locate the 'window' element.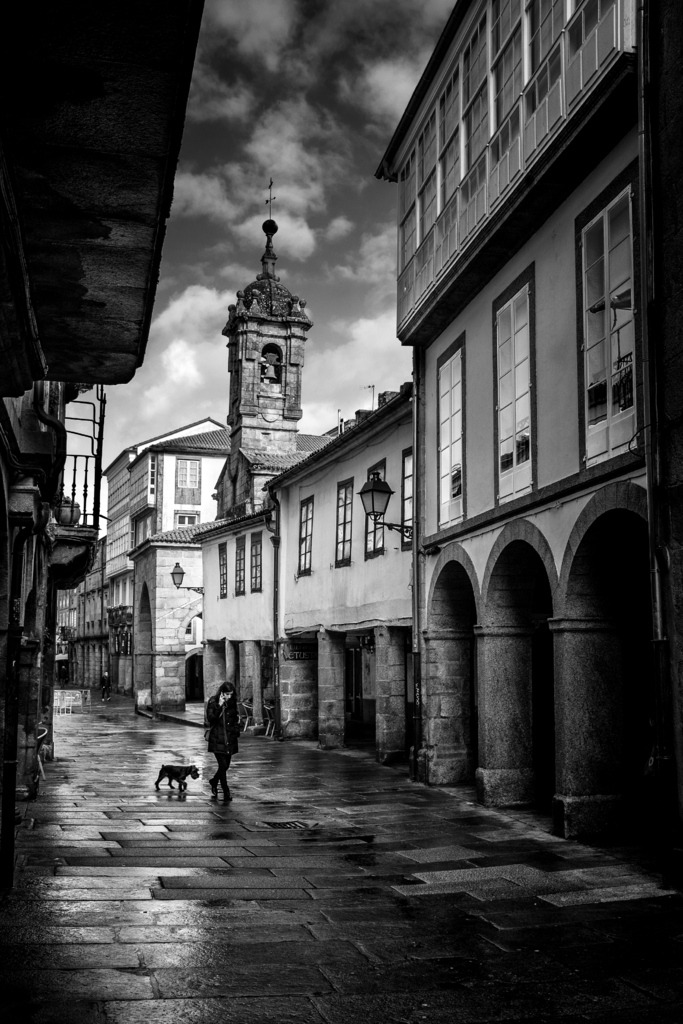
Element bbox: (178,460,199,488).
